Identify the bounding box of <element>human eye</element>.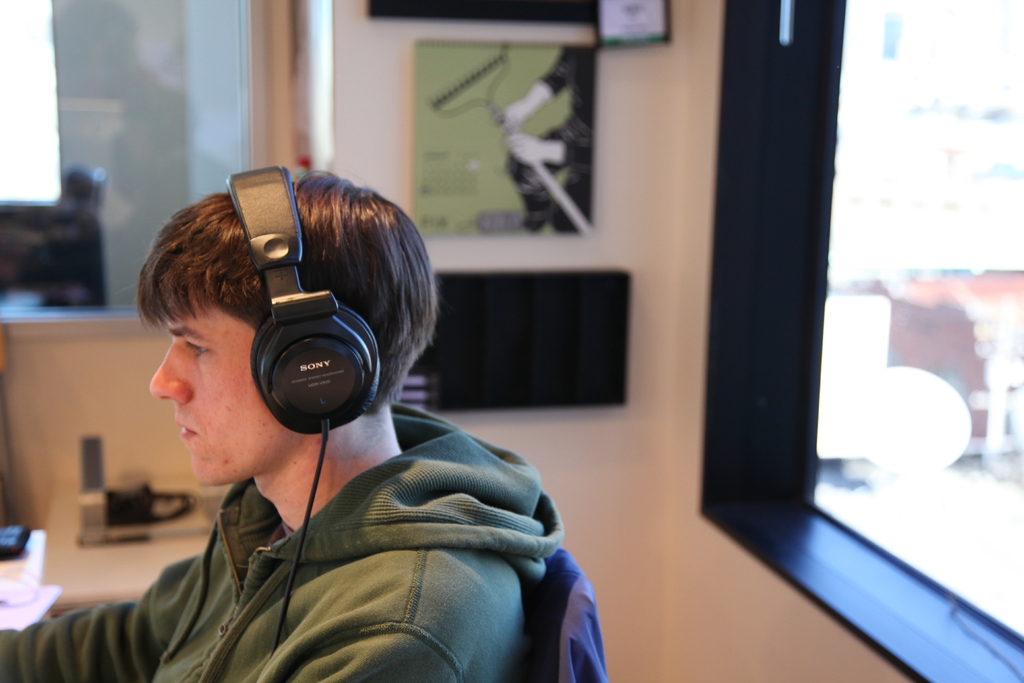
<bbox>182, 333, 223, 368</bbox>.
